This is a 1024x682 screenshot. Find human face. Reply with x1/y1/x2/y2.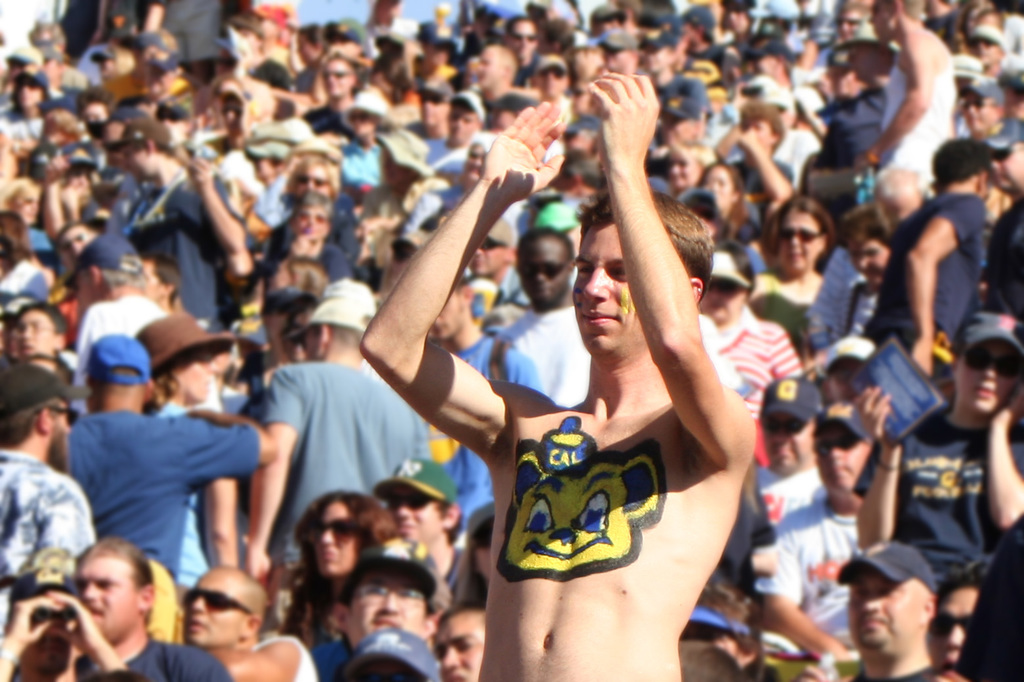
309/501/363/574.
